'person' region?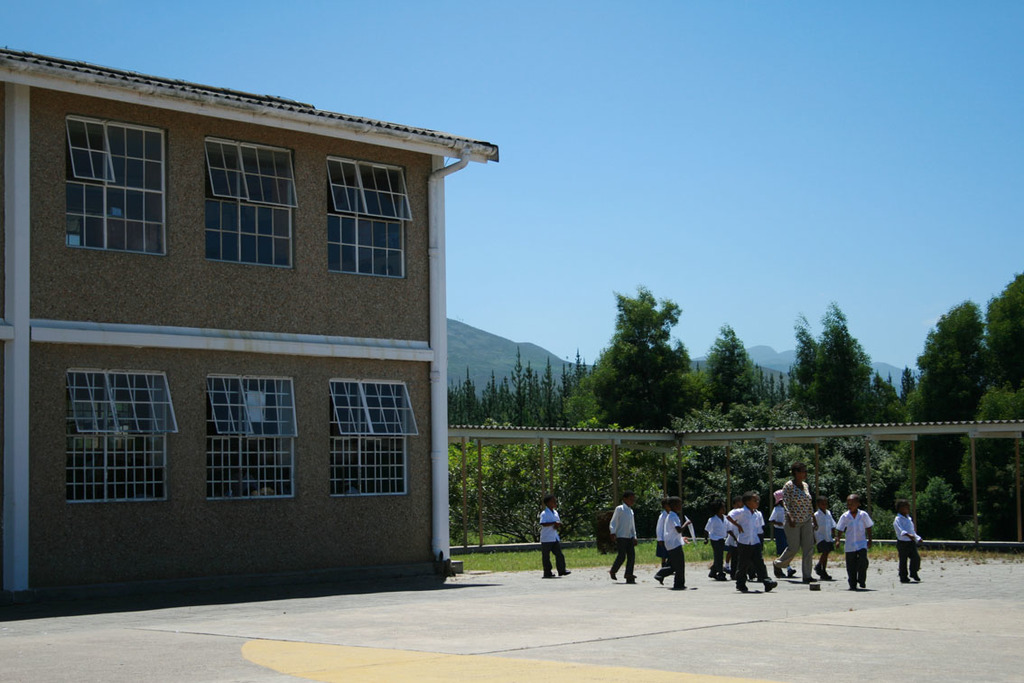
[x1=889, y1=501, x2=929, y2=585]
